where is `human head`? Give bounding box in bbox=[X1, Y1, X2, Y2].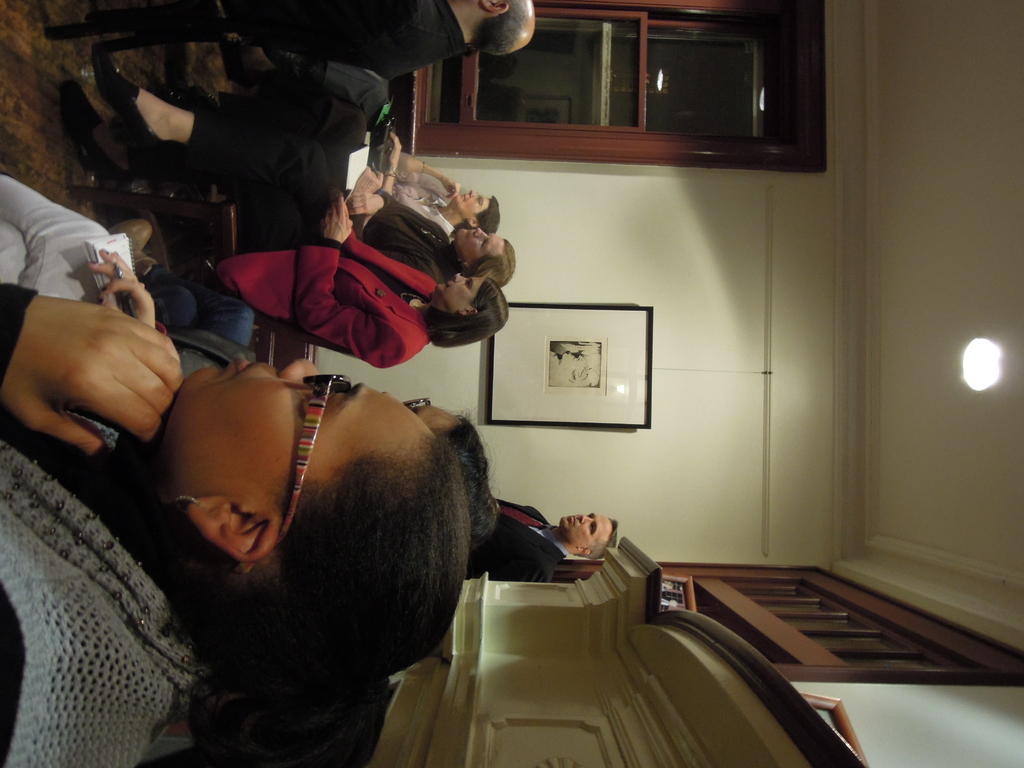
bbox=[557, 508, 619, 560].
